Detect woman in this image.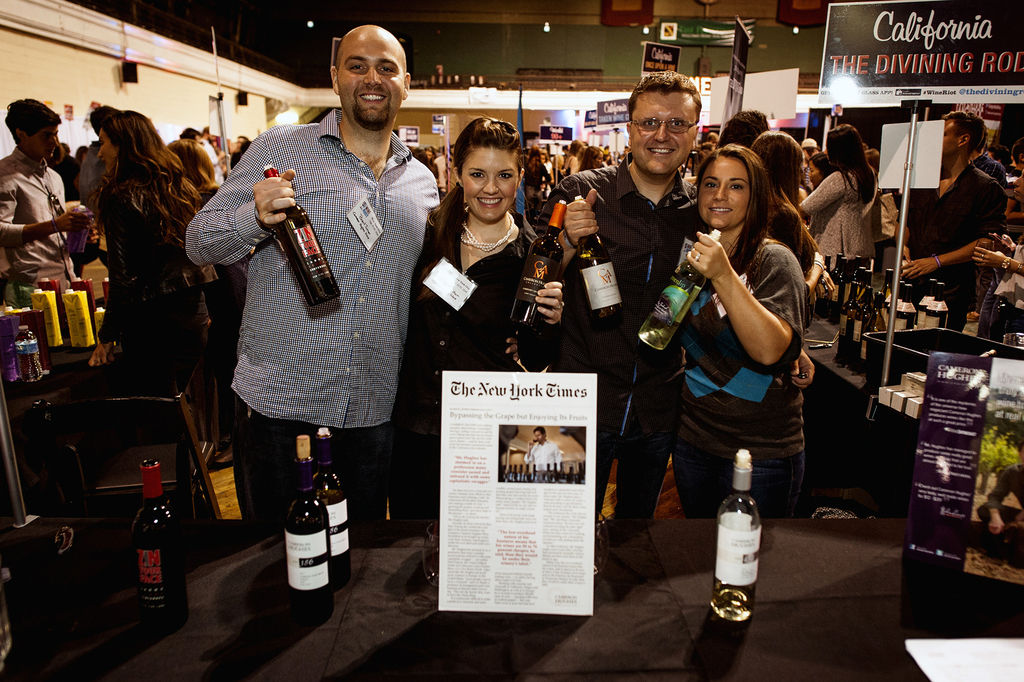
Detection: 563:139:584:178.
